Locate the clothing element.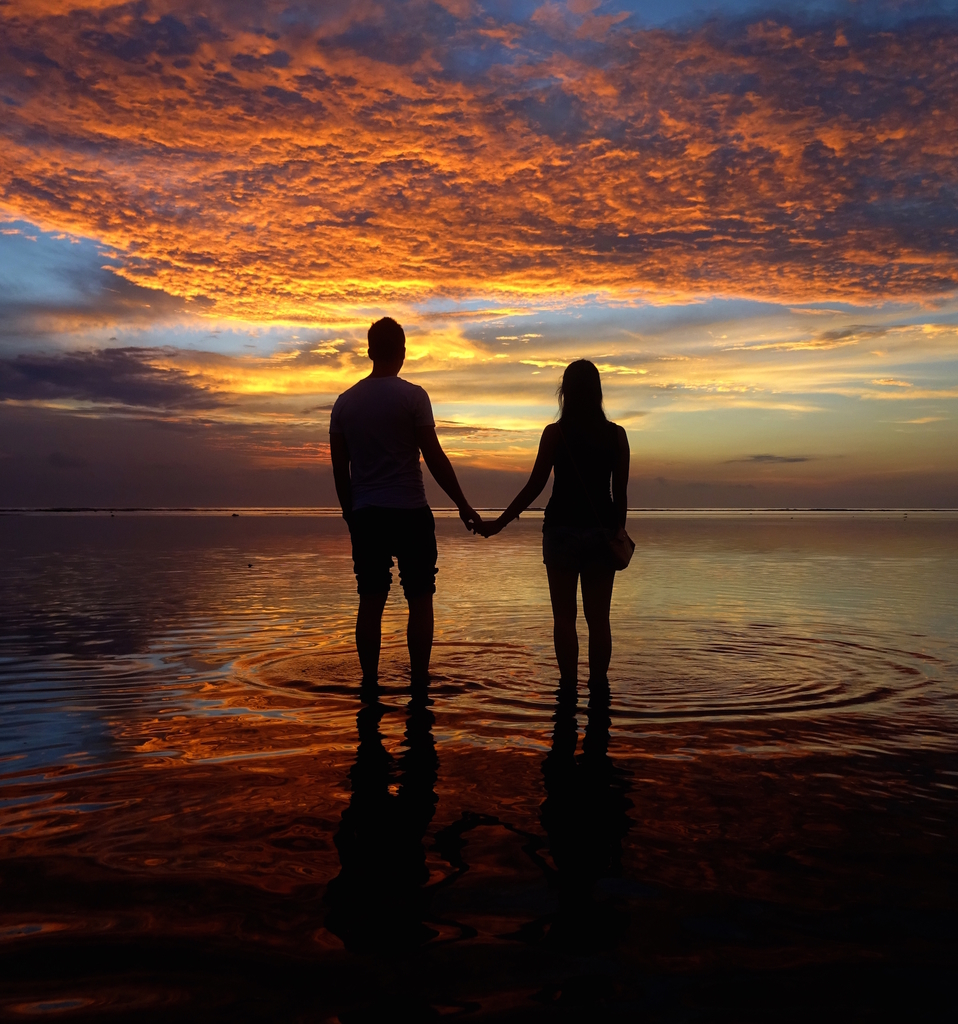
Element bbox: (541, 416, 618, 600).
